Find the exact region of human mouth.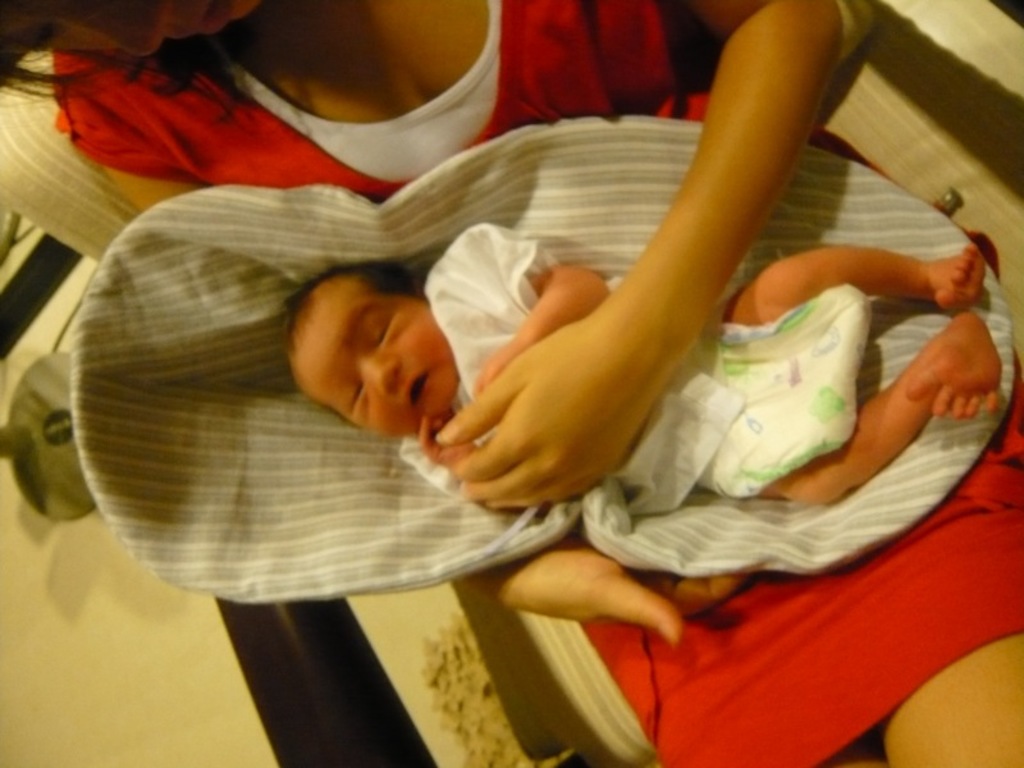
Exact region: bbox(407, 374, 426, 411).
